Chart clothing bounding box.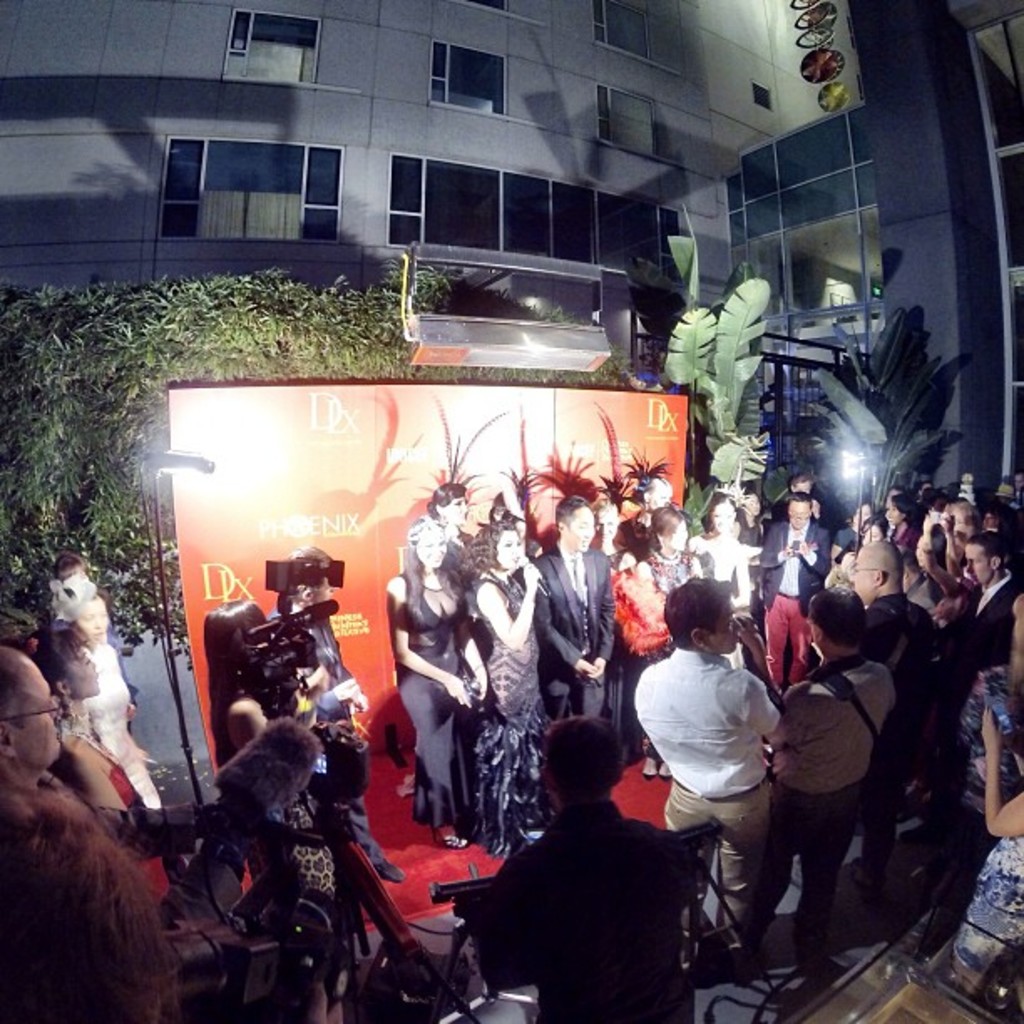
Charted: BBox(614, 561, 701, 654).
